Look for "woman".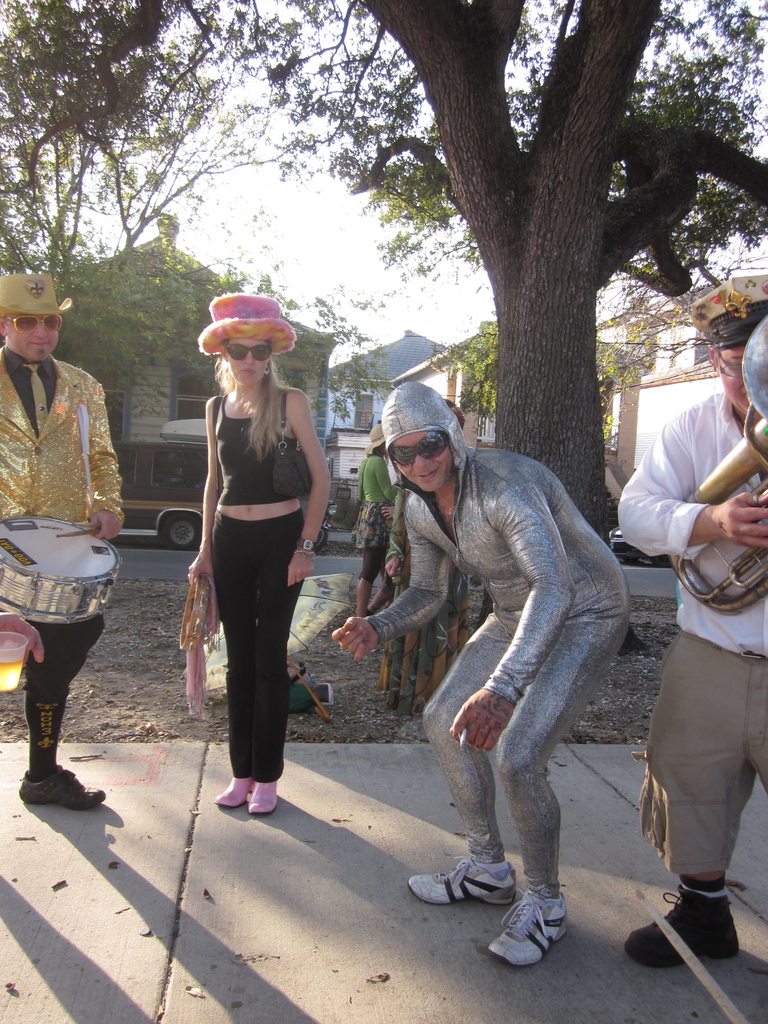
Found: region(177, 278, 326, 830).
